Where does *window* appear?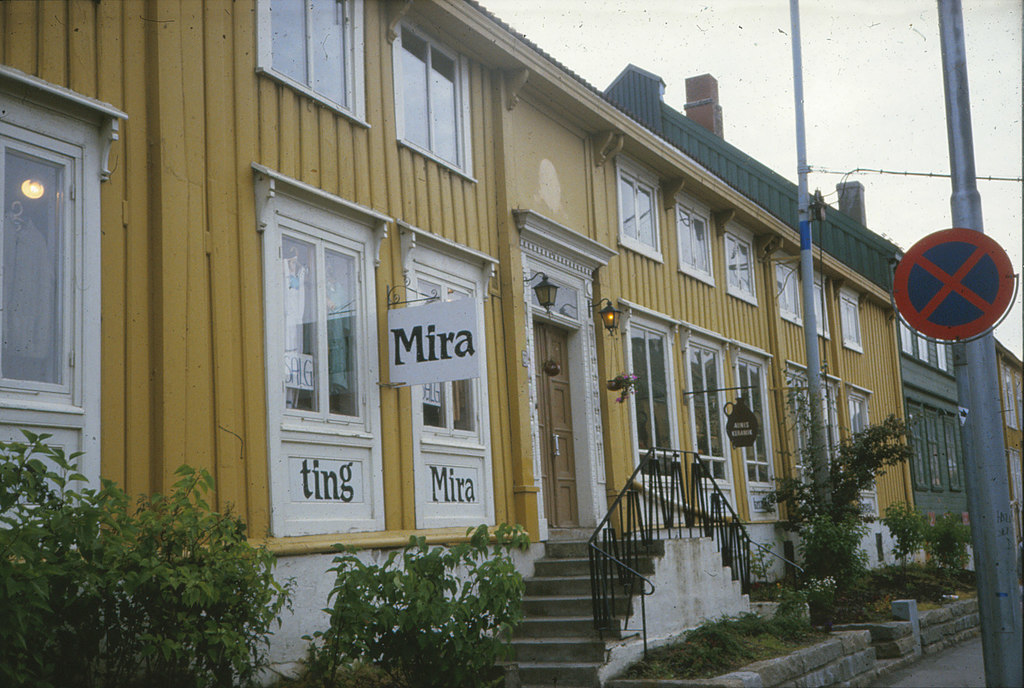
Appears at [809, 278, 829, 338].
